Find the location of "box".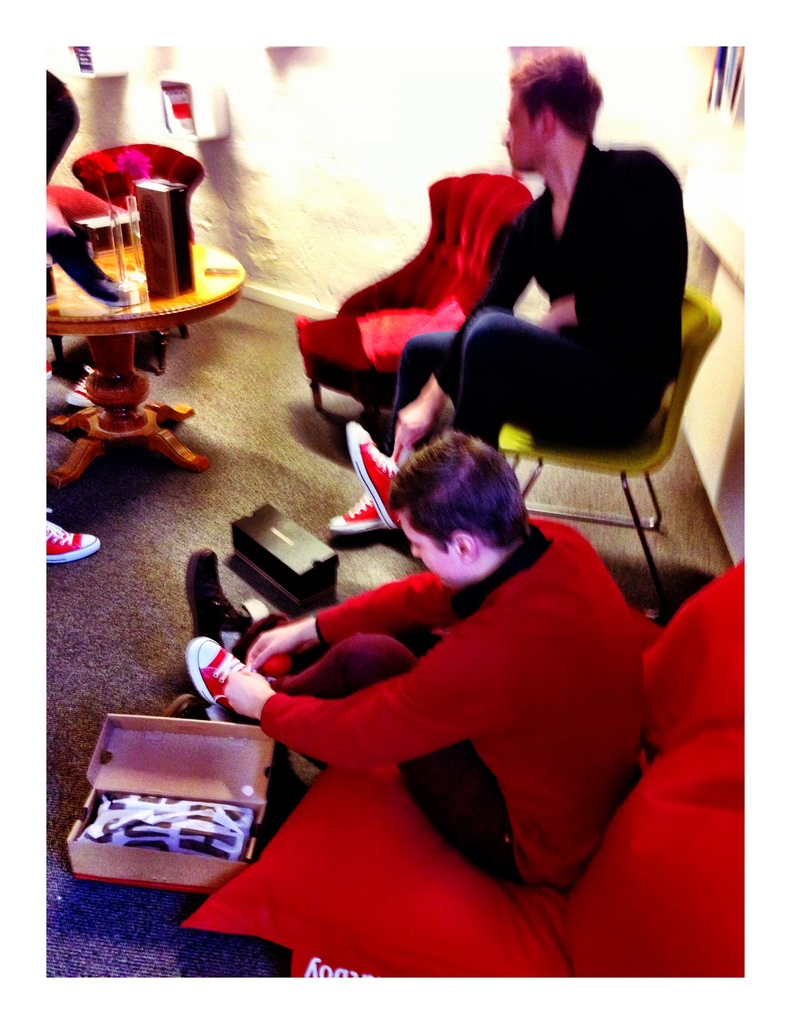
Location: 227/502/351/604.
